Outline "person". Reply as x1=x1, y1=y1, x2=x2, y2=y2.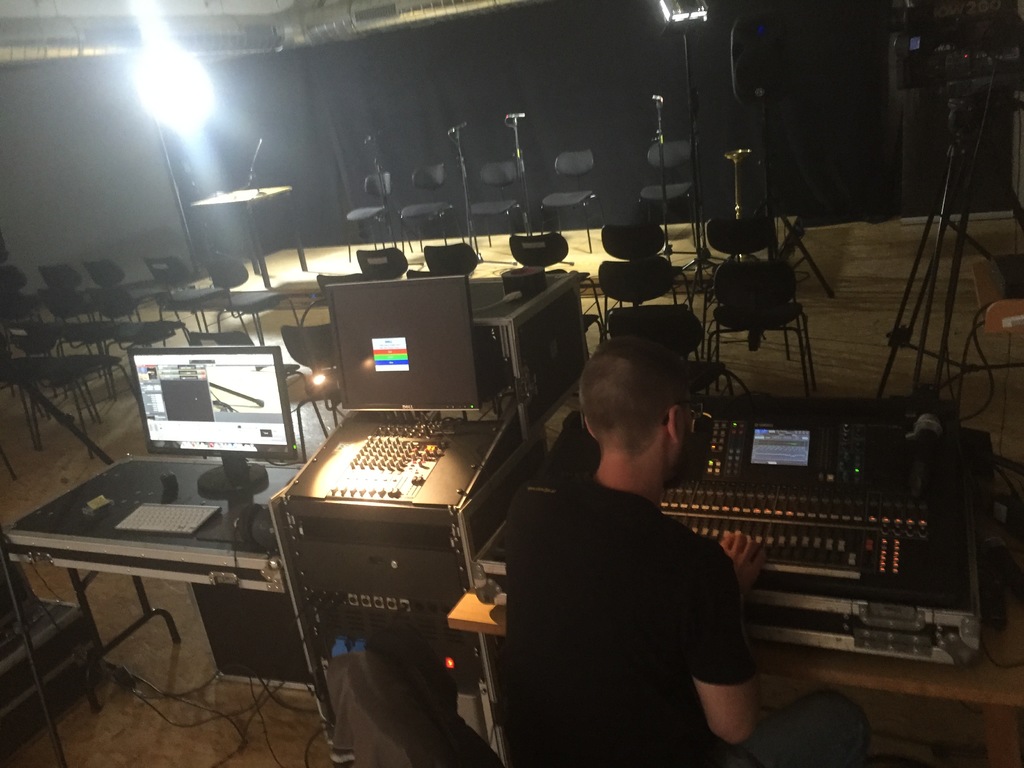
x1=502, y1=312, x2=764, y2=767.
